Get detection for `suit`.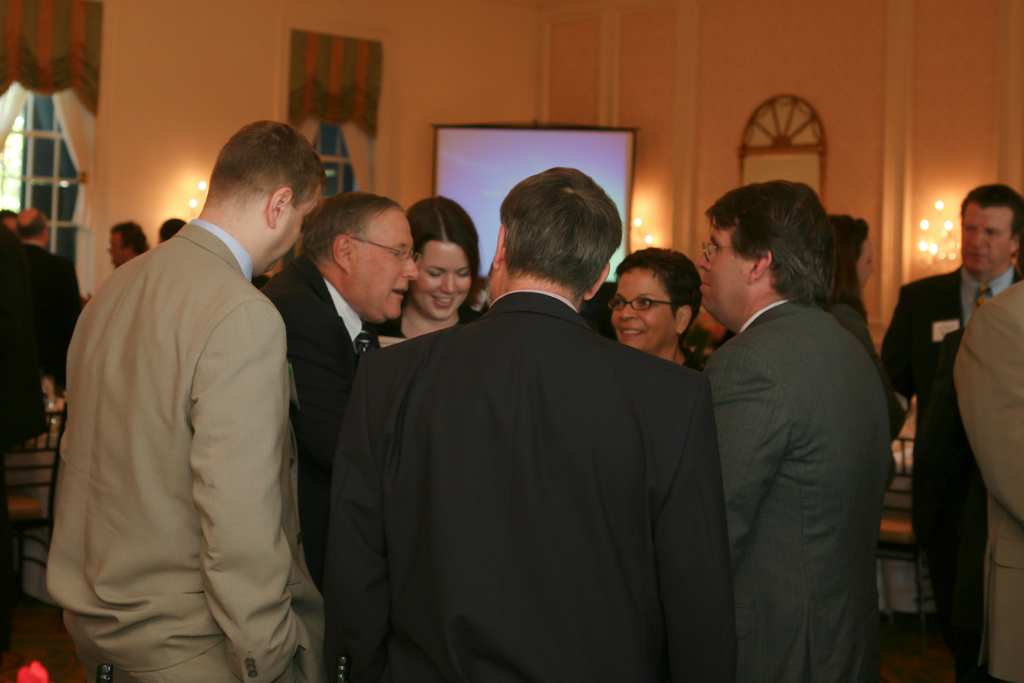
Detection: bbox(327, 188, 736, 664).
